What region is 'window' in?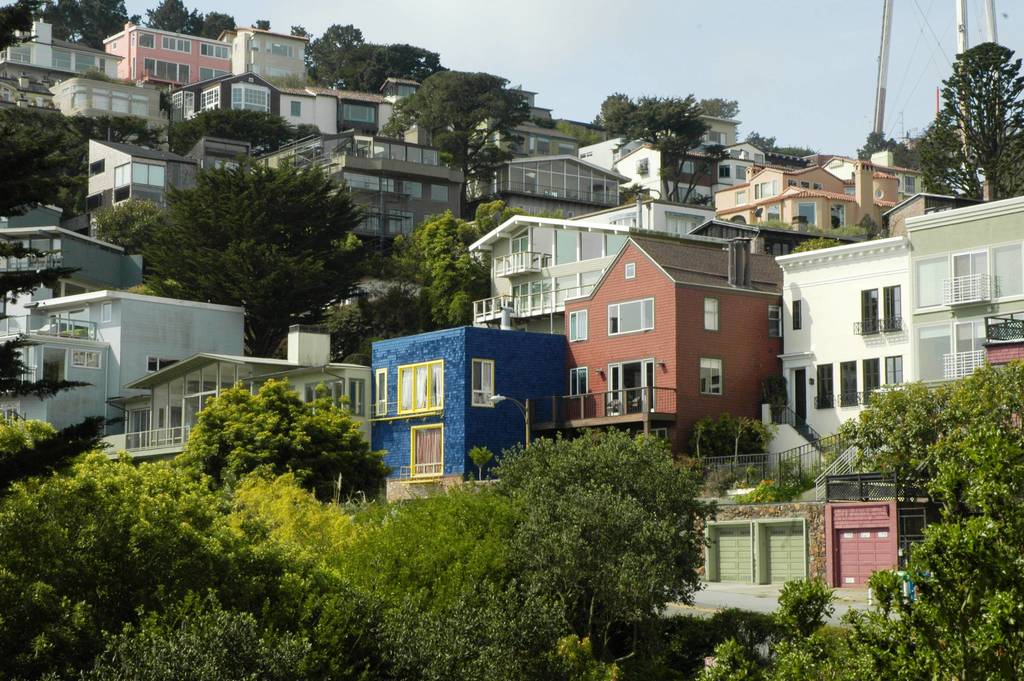
[x1=93, y1=94, x2=106, y2=108].
